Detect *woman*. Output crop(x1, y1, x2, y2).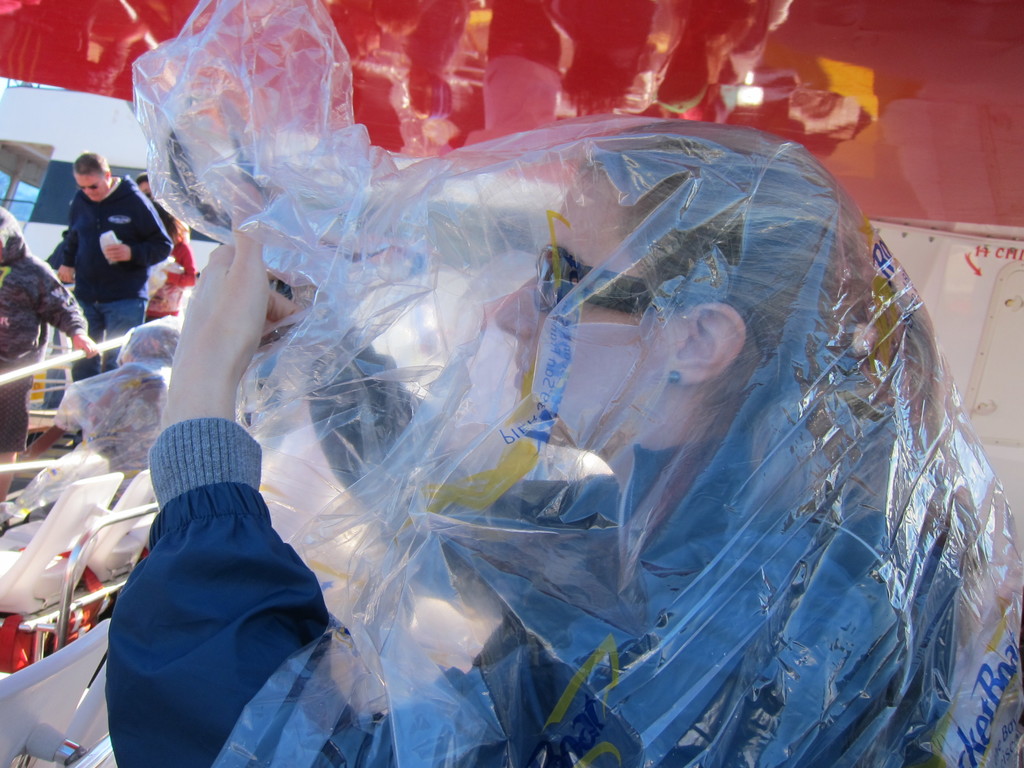
crop(103, 118, 1023, 767).
